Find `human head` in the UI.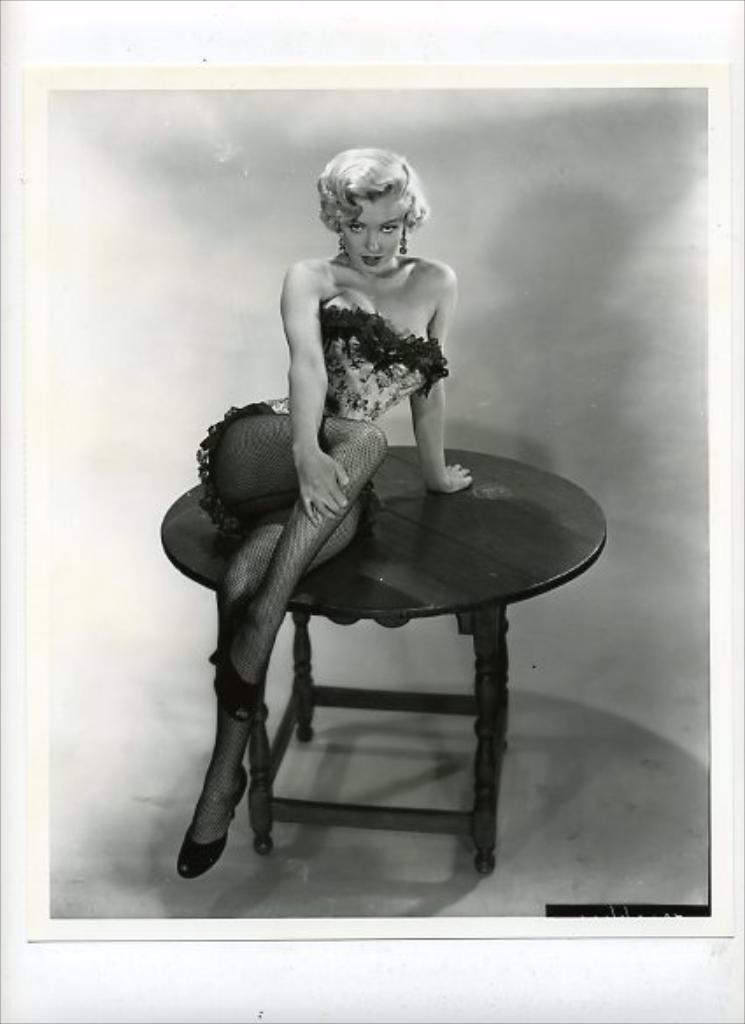
UI element at {"x1": 312, "y1": 146, "x2": 440, "y2": 295}.
